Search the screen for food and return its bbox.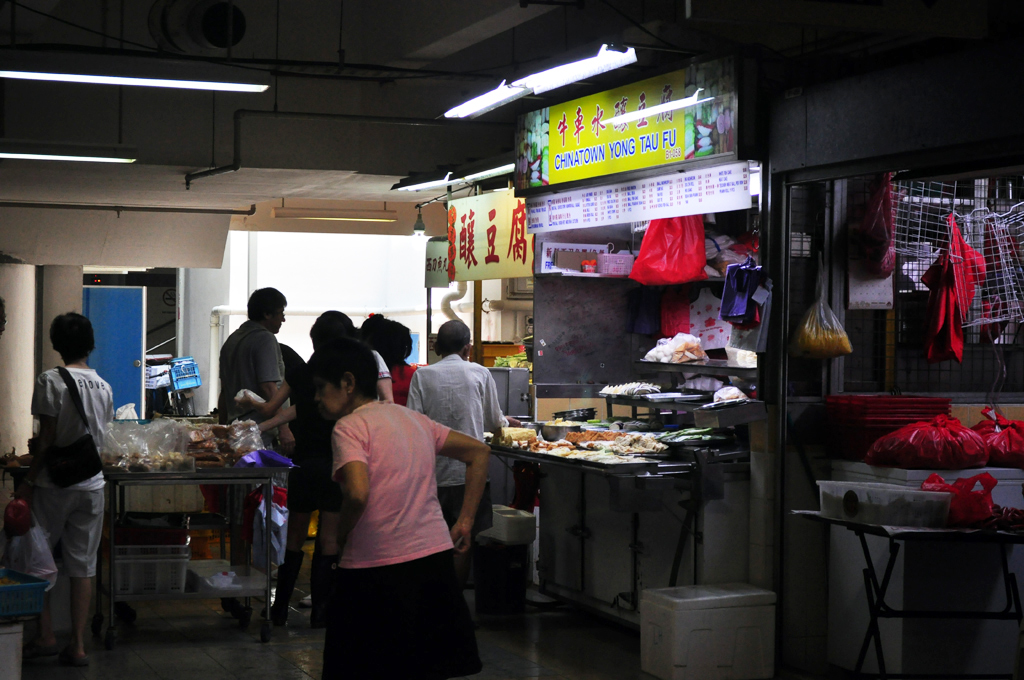
Found: select_region(715, 388, 754, 406).
